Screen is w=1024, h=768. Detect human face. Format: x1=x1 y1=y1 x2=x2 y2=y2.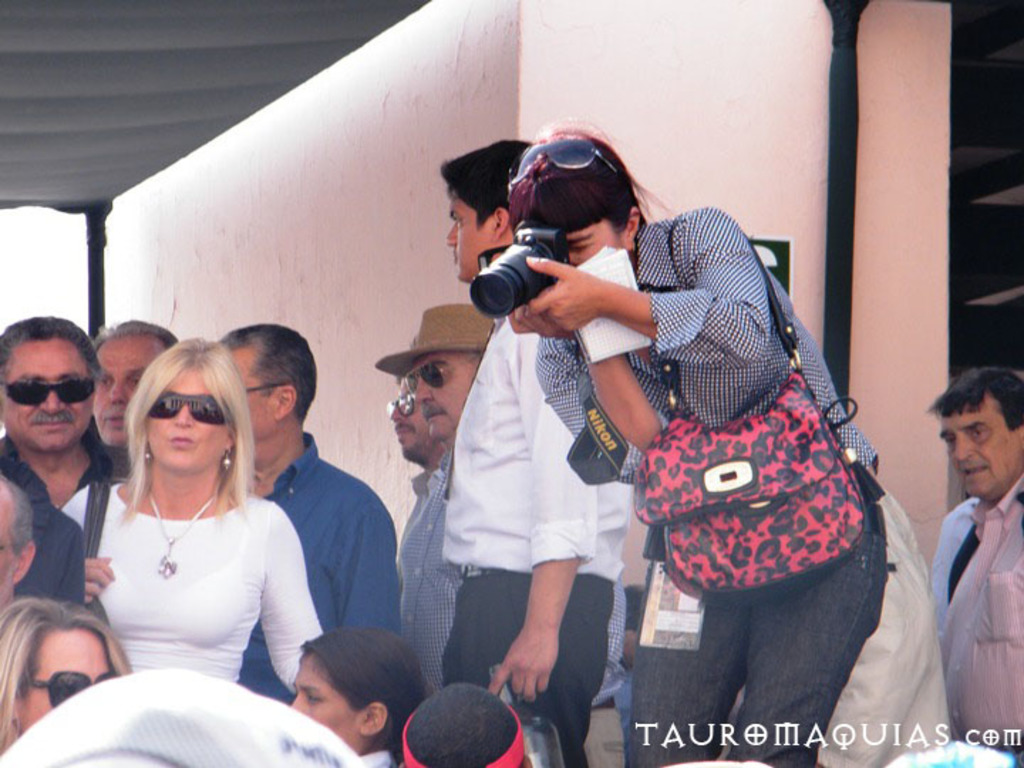
x1=0 y1=340 x2=95 y2=454.
